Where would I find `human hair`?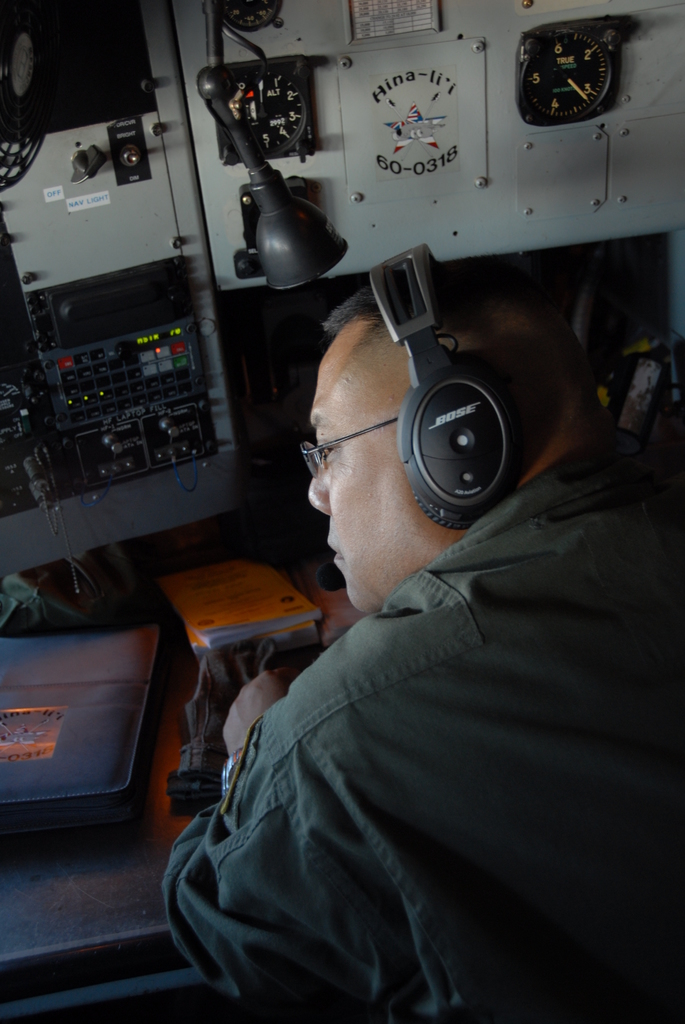
At detection(324, 266, 513, 330).
